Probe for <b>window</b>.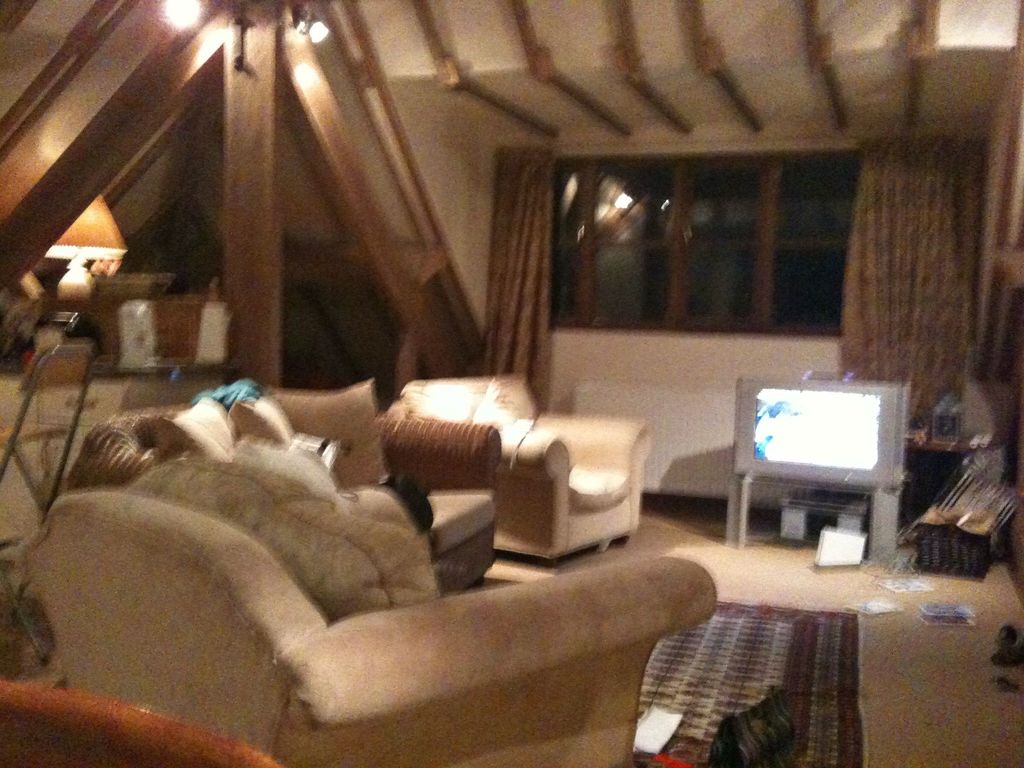
Probe result: (left=532, top=132, right=986, bottom=345).
